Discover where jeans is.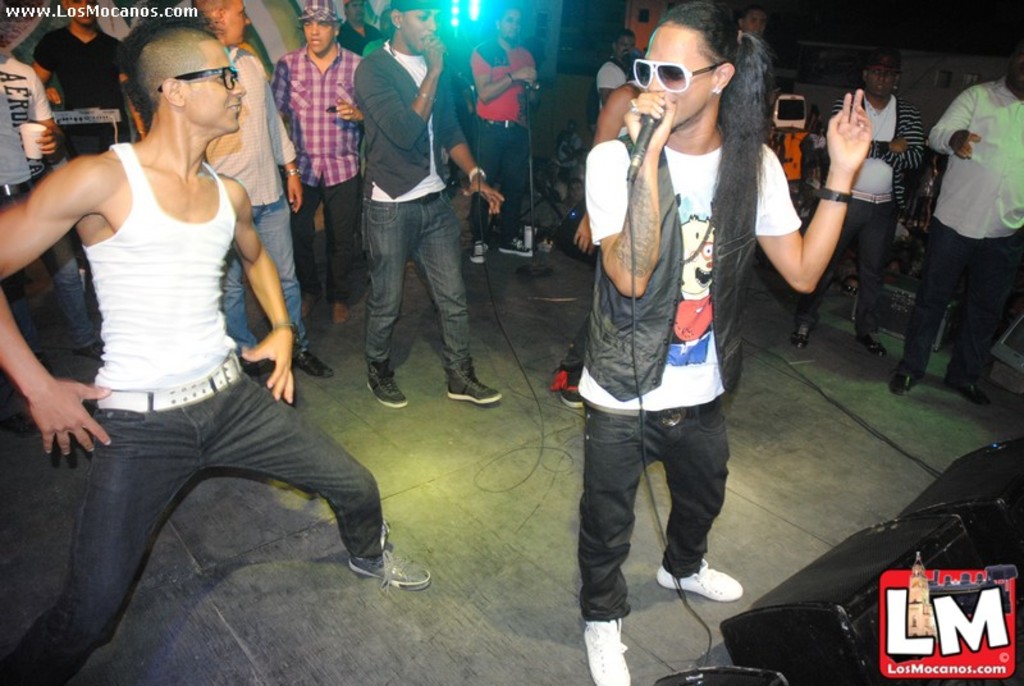
Discovered at pyautogui.locateOnScreen(232, 184, 317, 340).
